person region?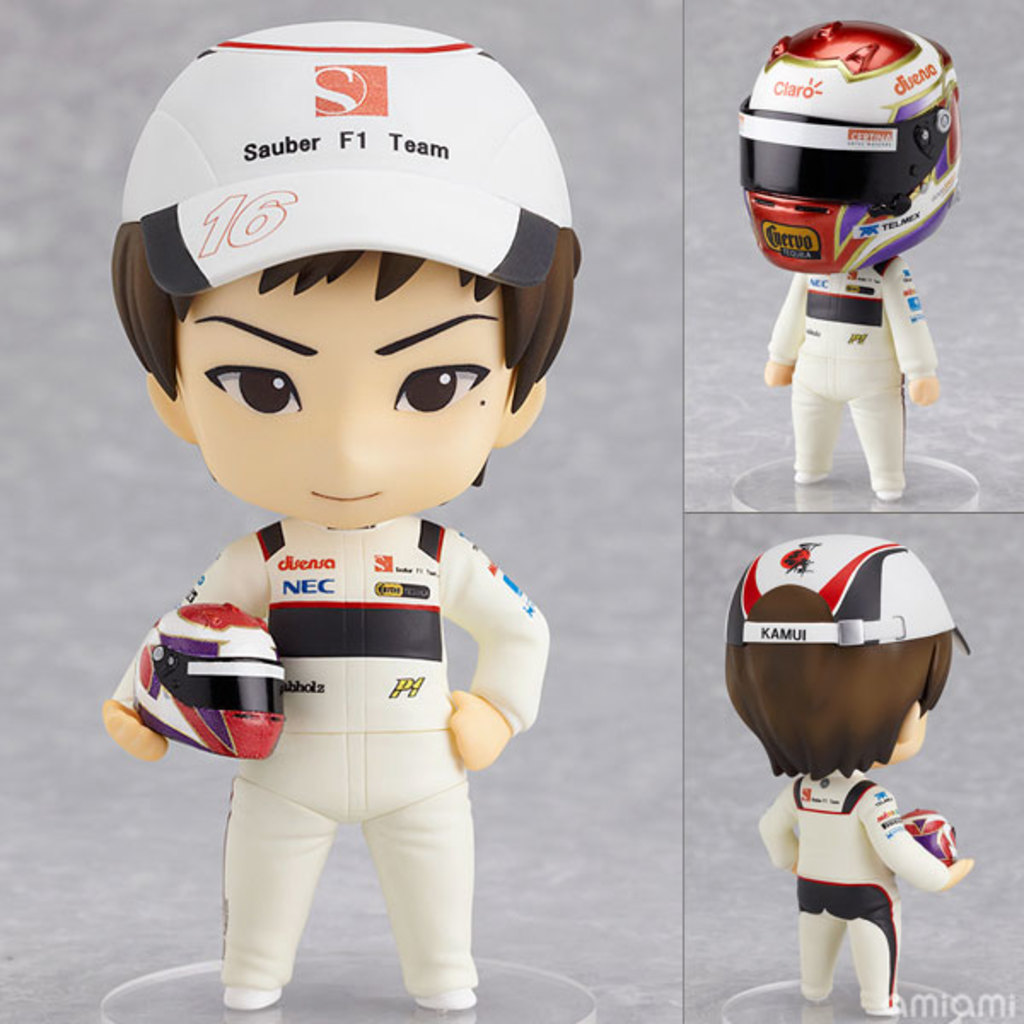
(left=729, top=521, right=995, bottom=1010)
